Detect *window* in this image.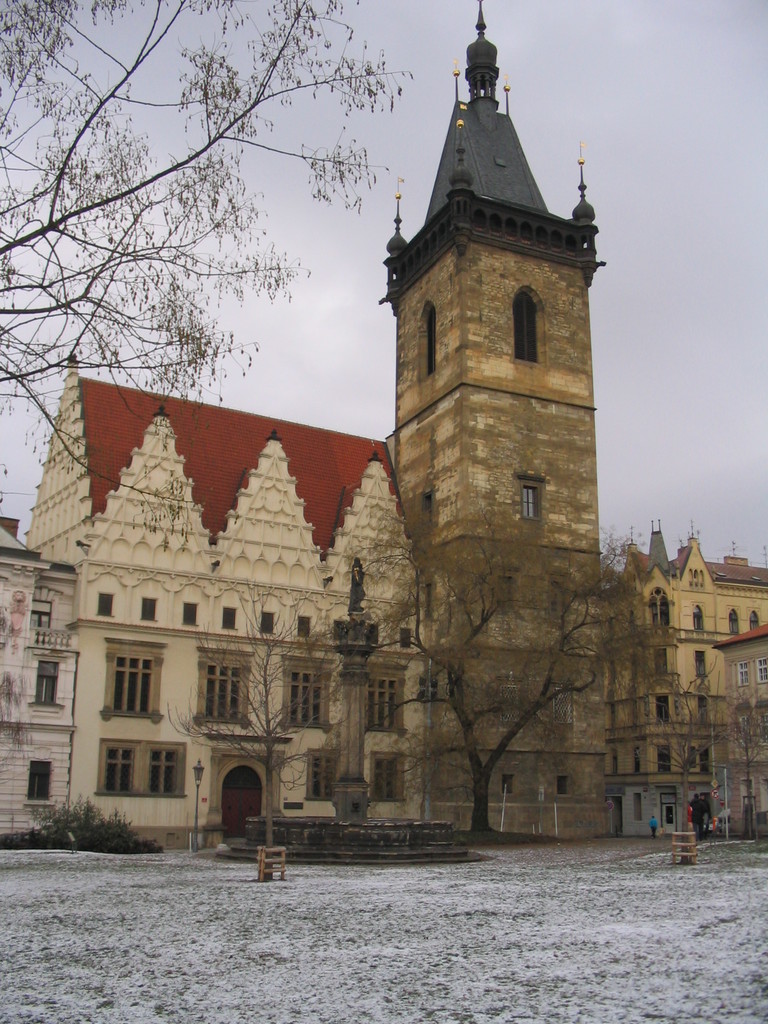
Detection: 422:493:433:522.
